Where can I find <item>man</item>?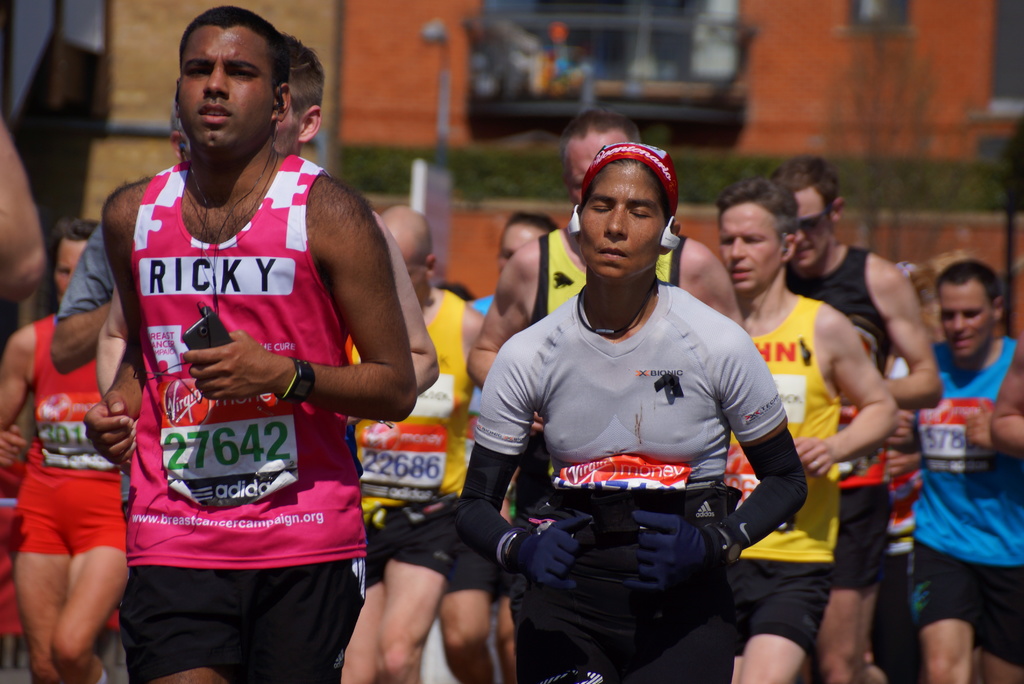
You can find it at 707 182 896 683.
